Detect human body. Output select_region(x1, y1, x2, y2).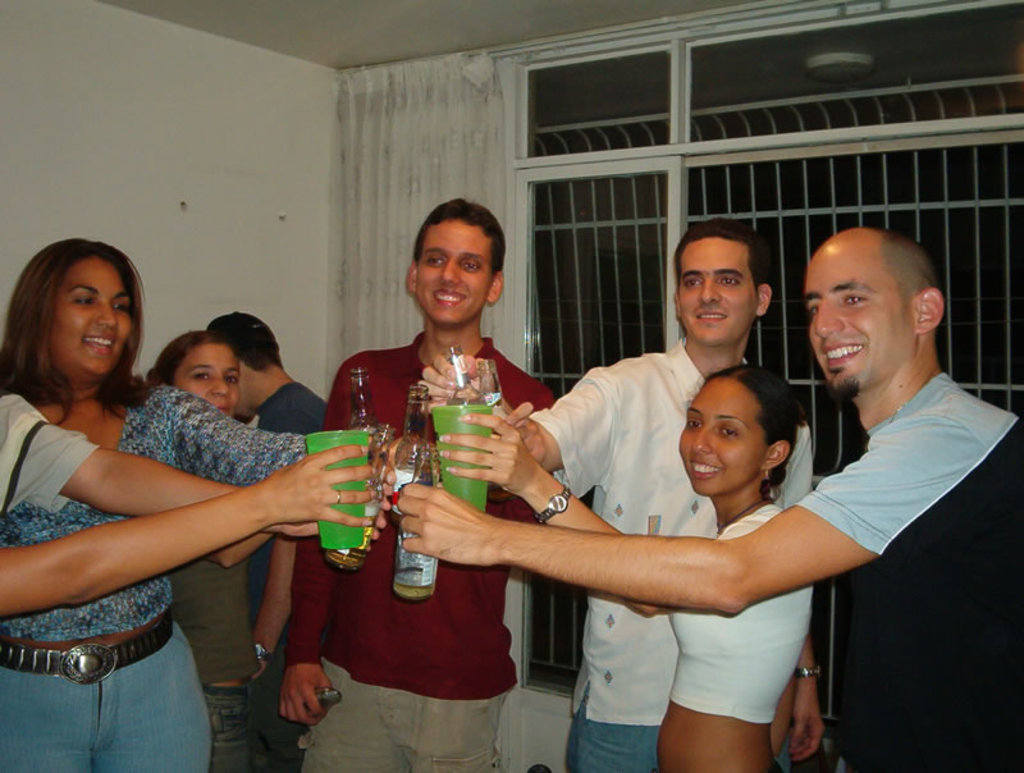
select_region(512, 214, 829, 772).
